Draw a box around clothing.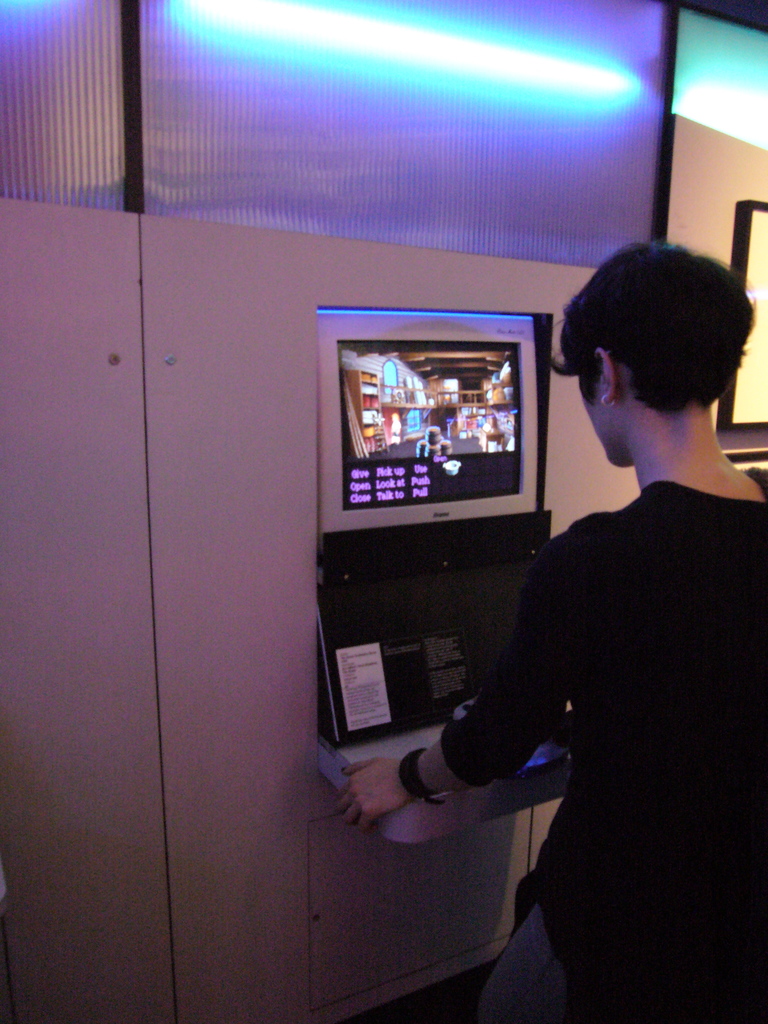
<box>449,477,767,1023</box>.
